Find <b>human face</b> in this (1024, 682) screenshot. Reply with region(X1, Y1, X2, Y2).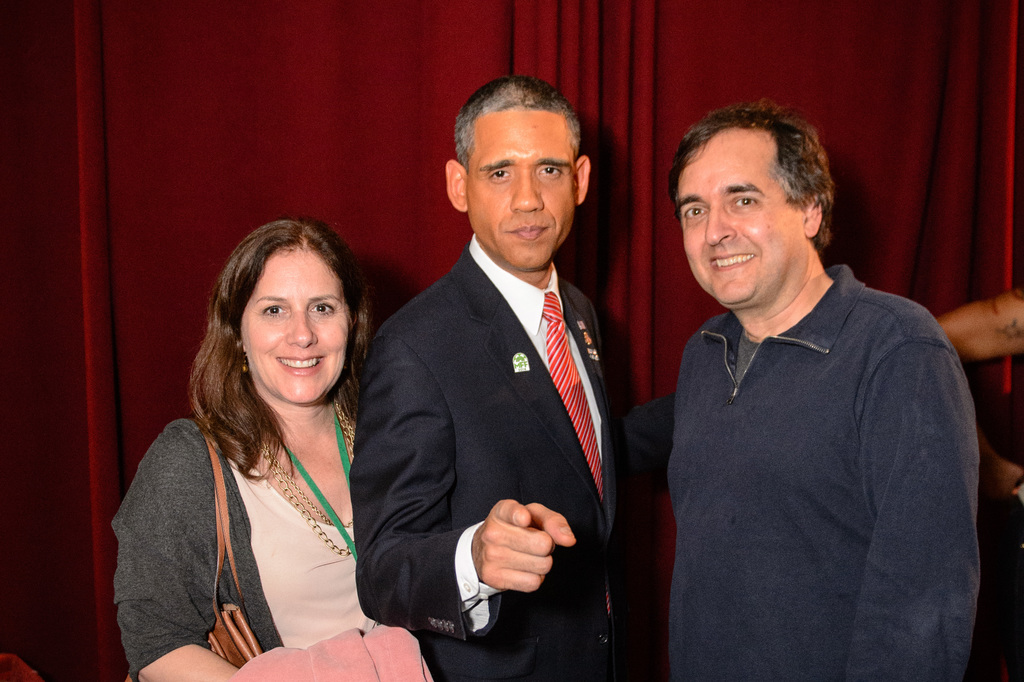
region(240, 245, 349, 402).
